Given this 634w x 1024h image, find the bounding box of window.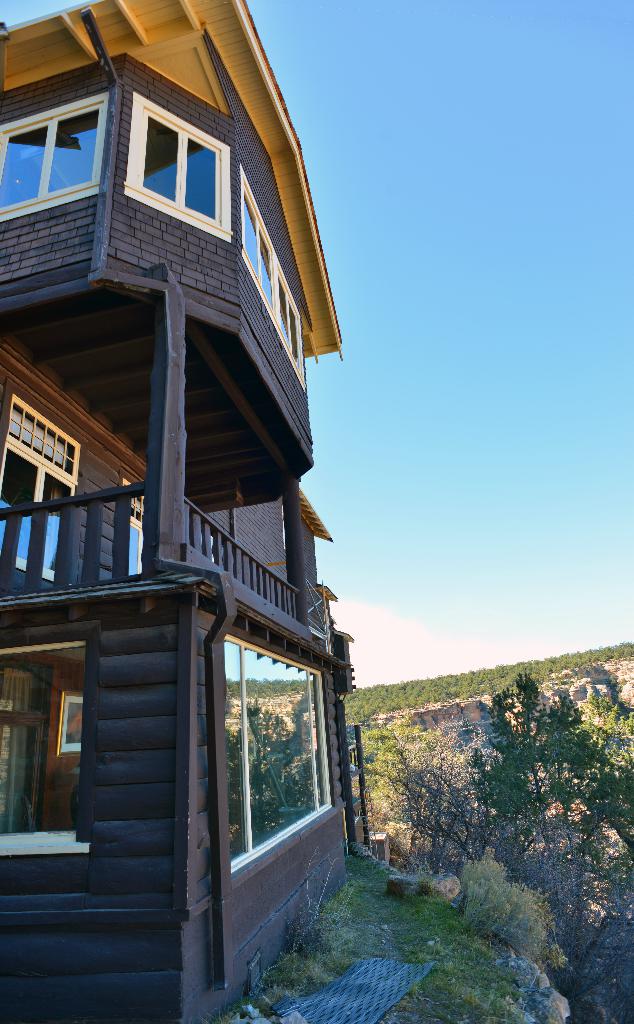
rect(4, 88, 108, 216).
